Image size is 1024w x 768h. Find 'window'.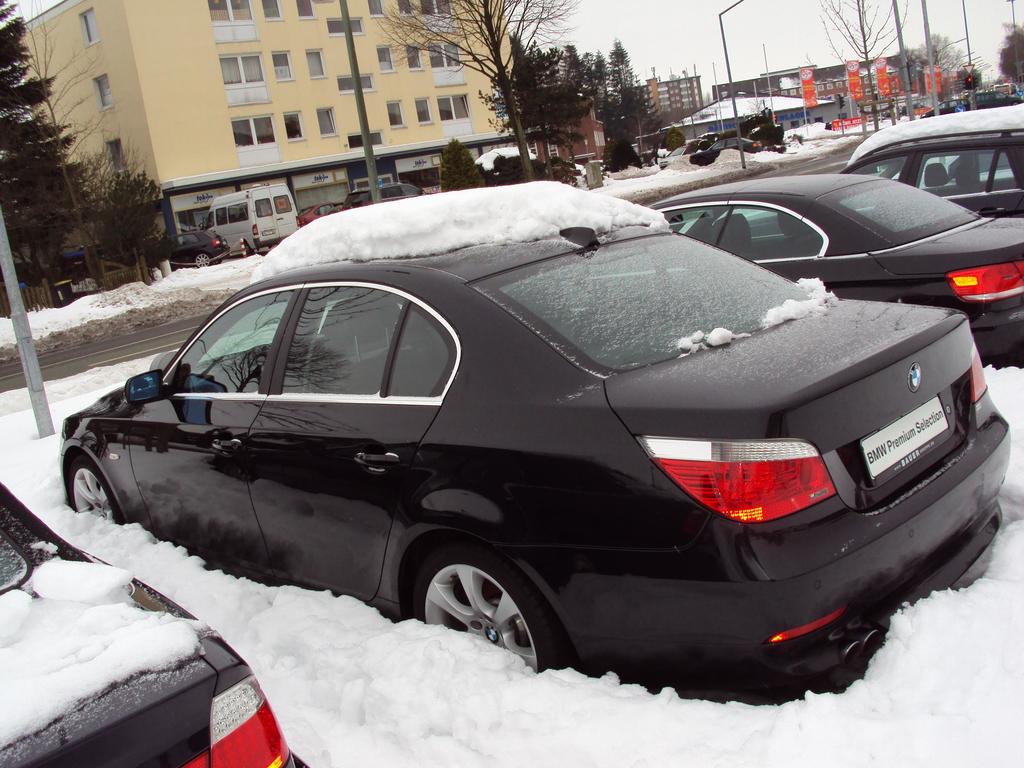
left=376, top=45, right=401, bottom=77.
